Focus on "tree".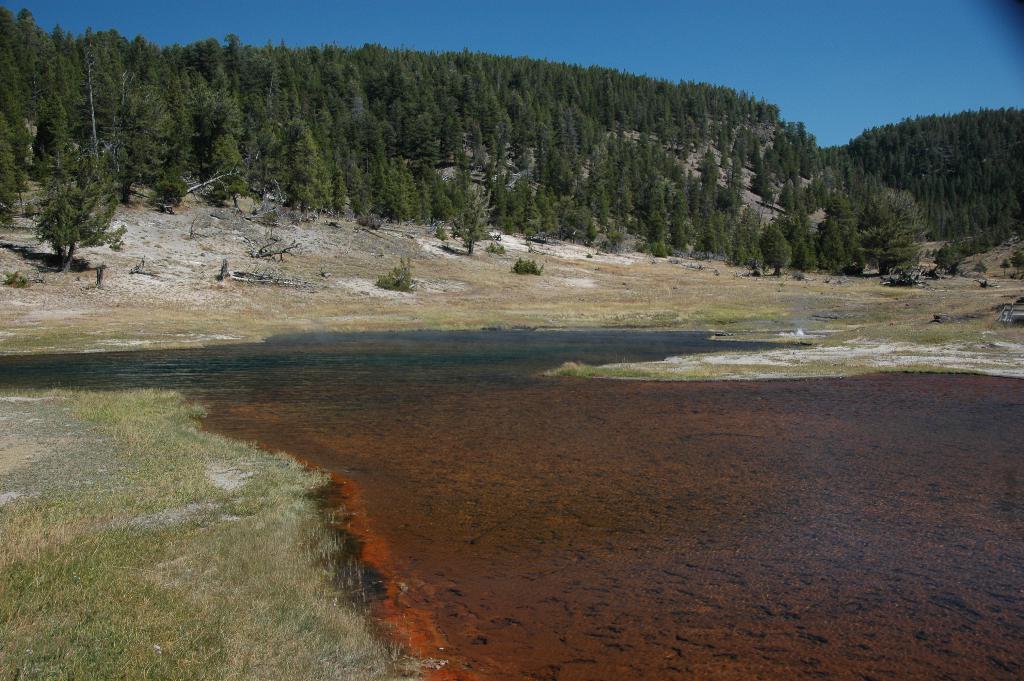
Focused at Rect(351, 37, 410, 102).
